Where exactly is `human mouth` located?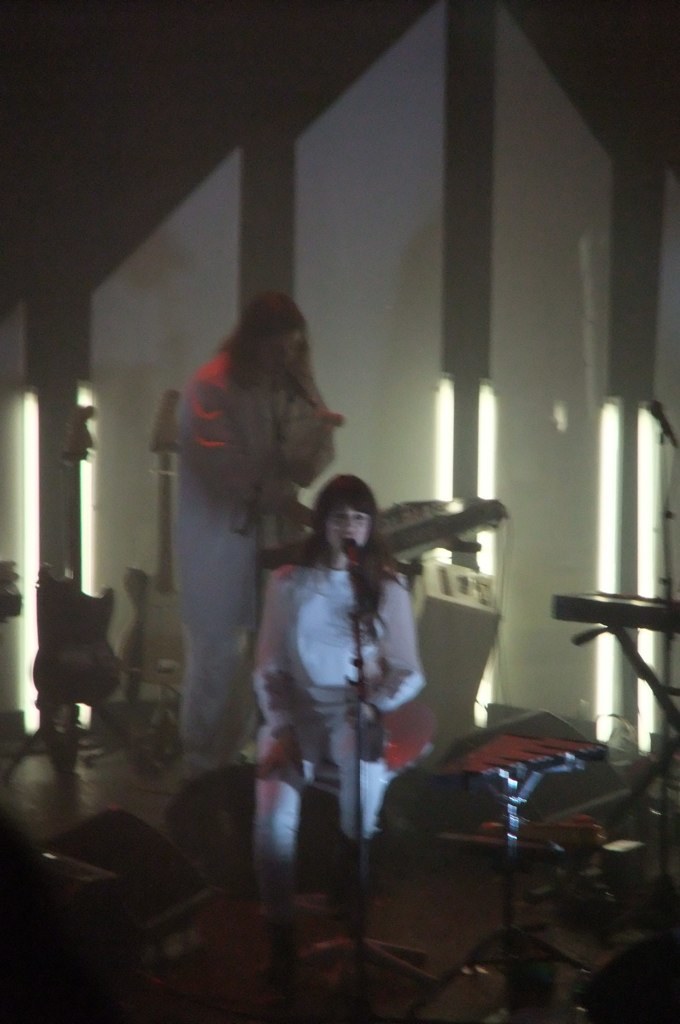
Its bounding box is locate(338, 533, 356, 542).
